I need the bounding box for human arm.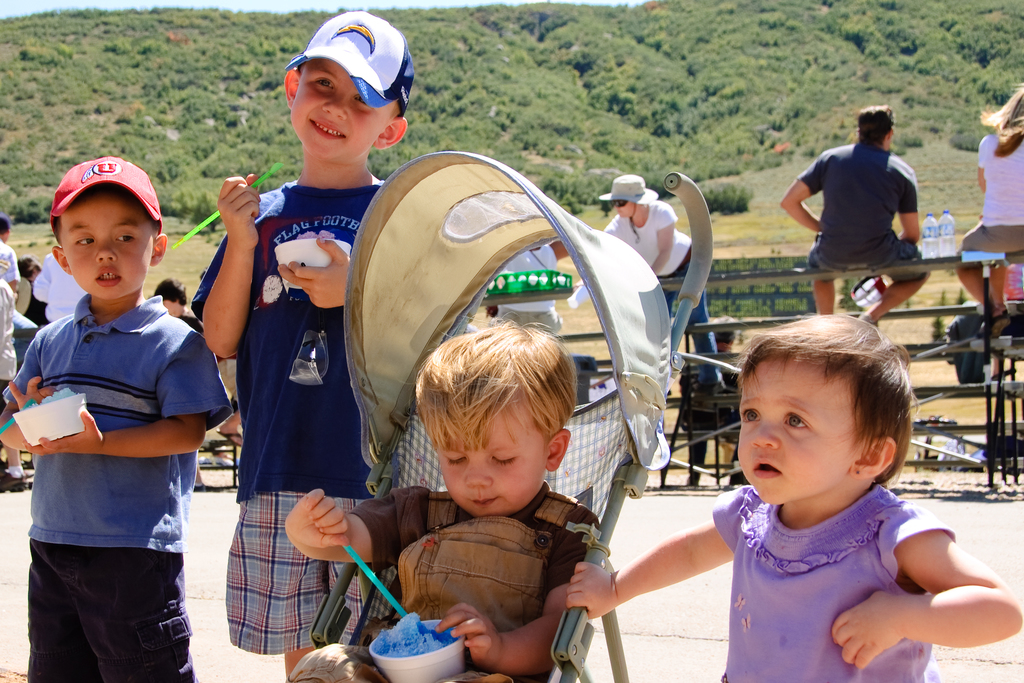
Here it is: box(433, 504, 600, 680).
